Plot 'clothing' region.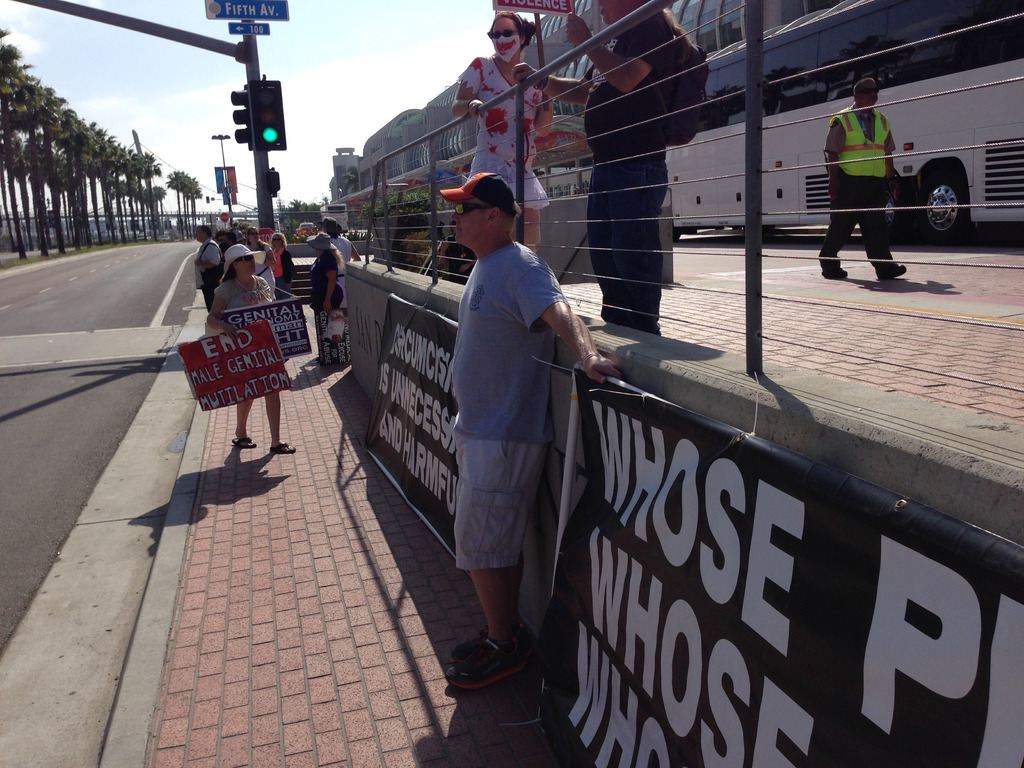
Plotted at 292 224 332 324.
